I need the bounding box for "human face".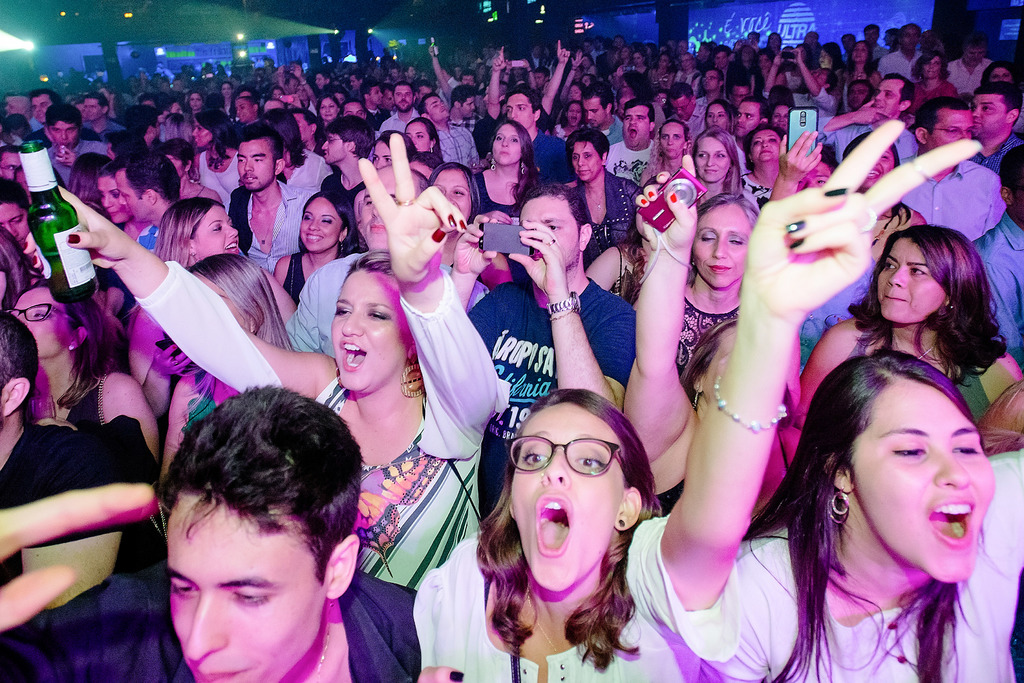
Here it is: bbox=(300, 195, 342, 251).
